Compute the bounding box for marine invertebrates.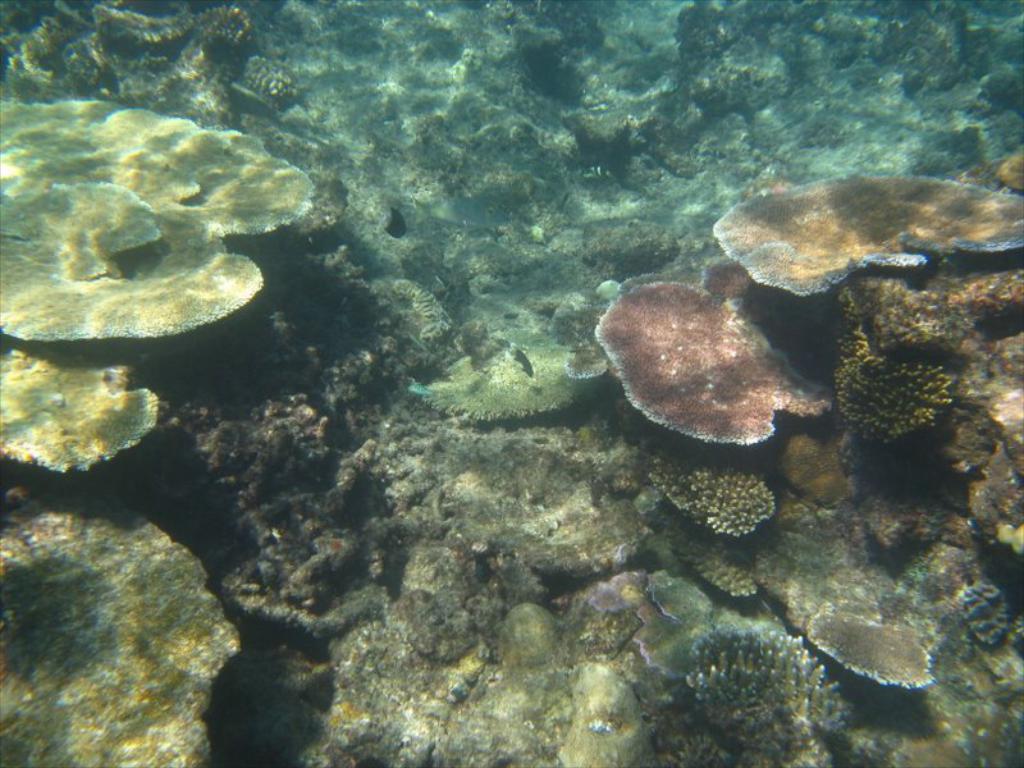
(left=0, top=86, right=323, bottom=348).
